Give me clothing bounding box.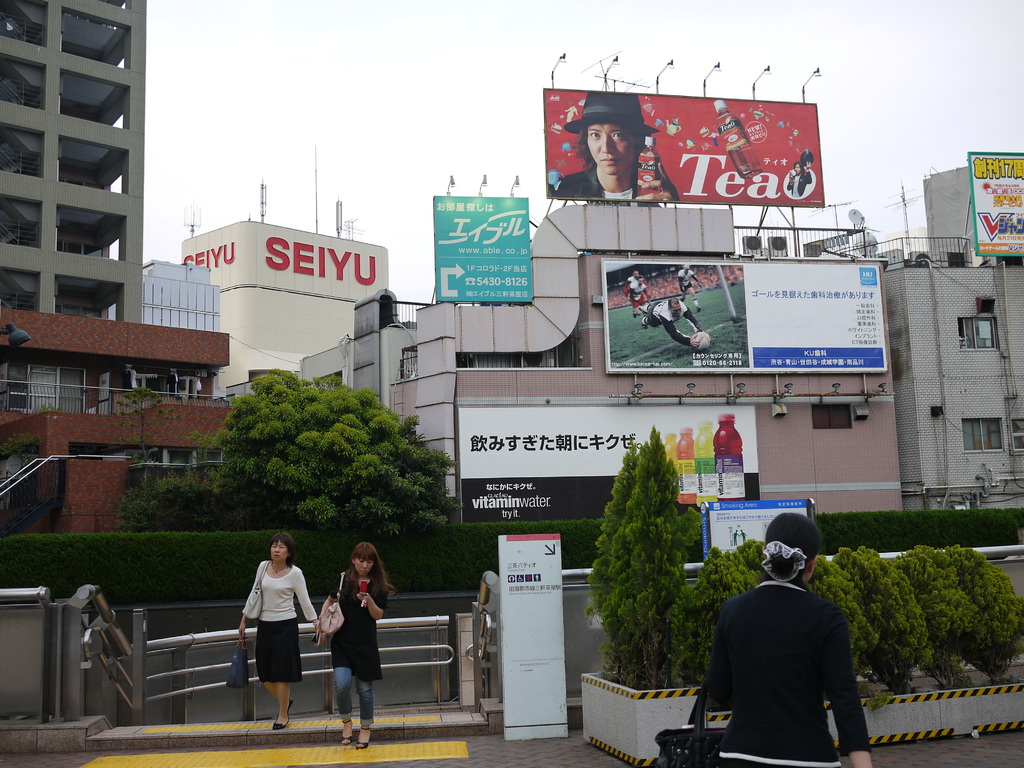
[left=242, top=561, right=315, bottom=683].
